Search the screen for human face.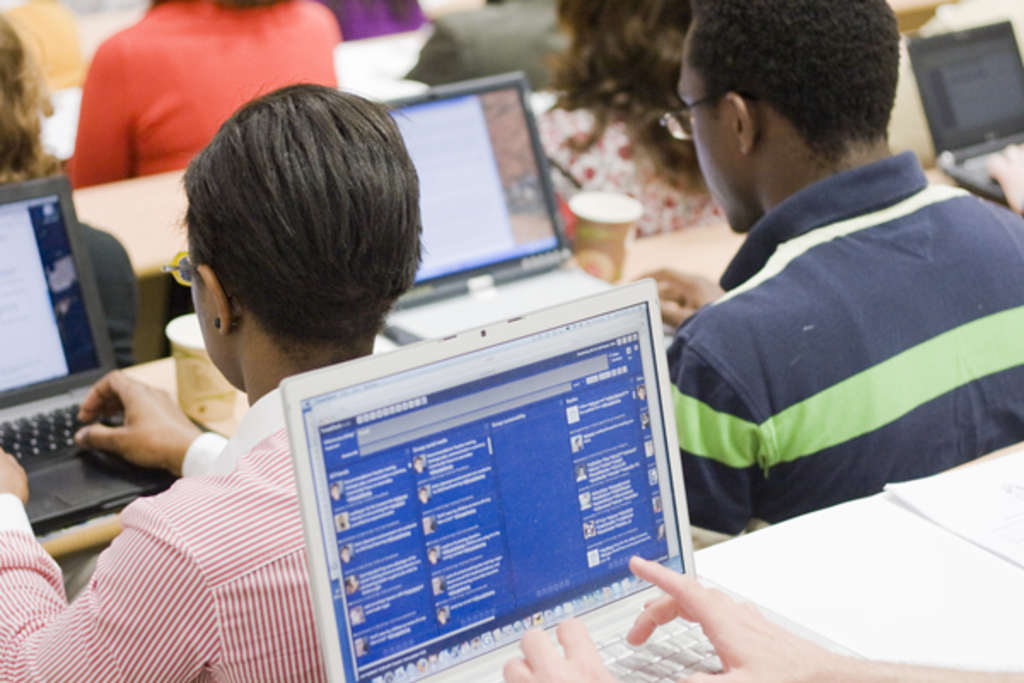
Found at locate(676, 34, 739, 232).
